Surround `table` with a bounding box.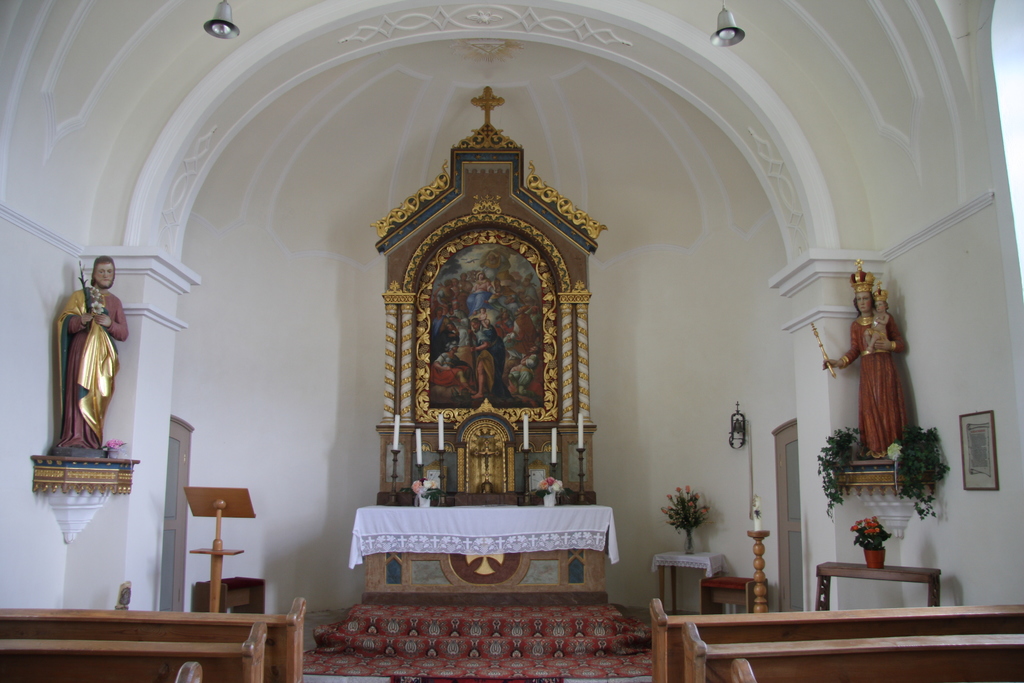
bbox(652, 596, 1023, 682).
